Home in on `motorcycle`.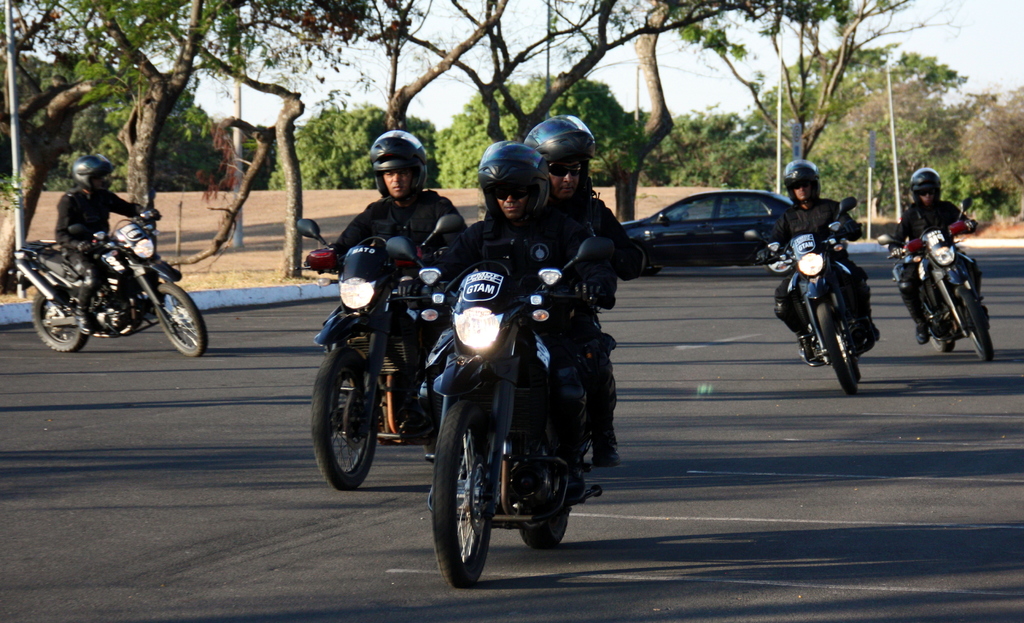
Homed in at bbox=(387, 244, 619, 588).
